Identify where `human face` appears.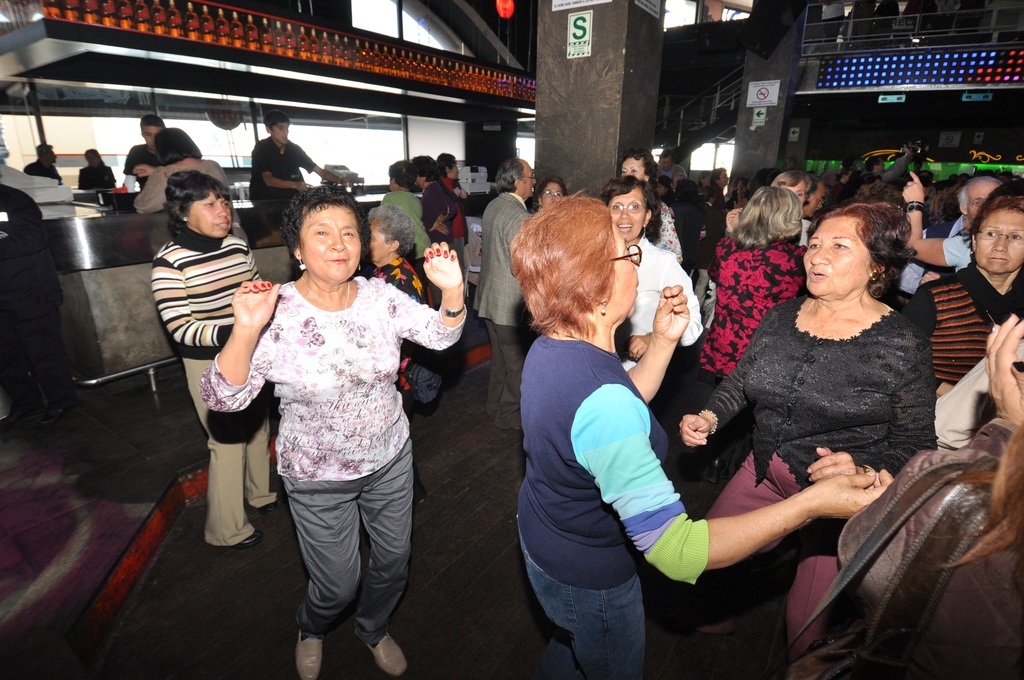
Appears at {"x1": 519, "y1": 163, "x2": 538, "y2": 197}.
